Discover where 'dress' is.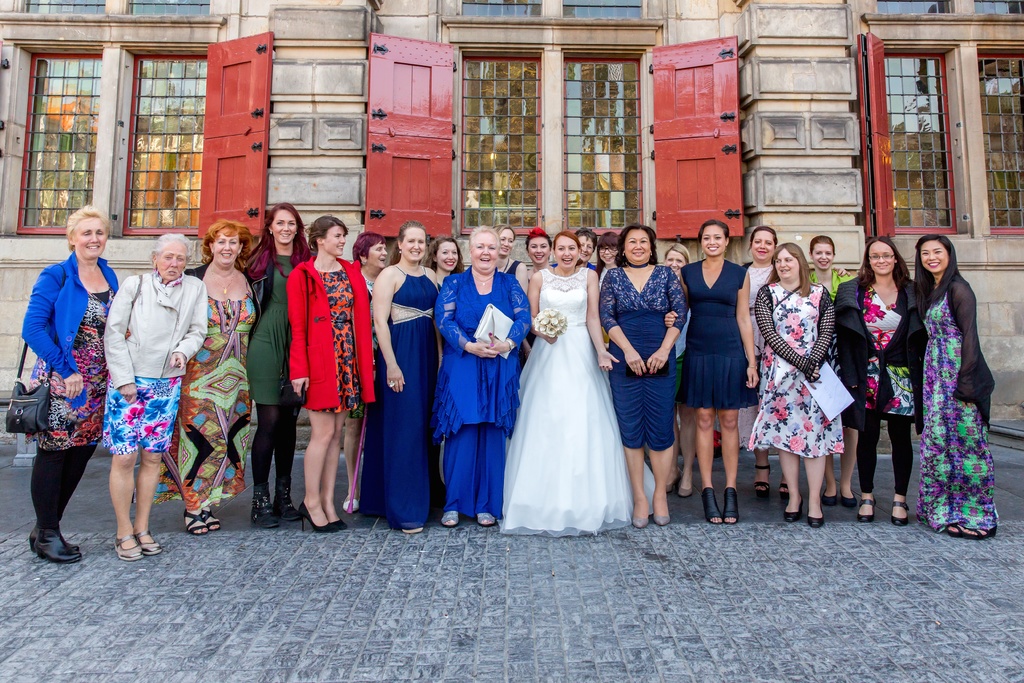
Discovered at 493, 268, 658, 537.
